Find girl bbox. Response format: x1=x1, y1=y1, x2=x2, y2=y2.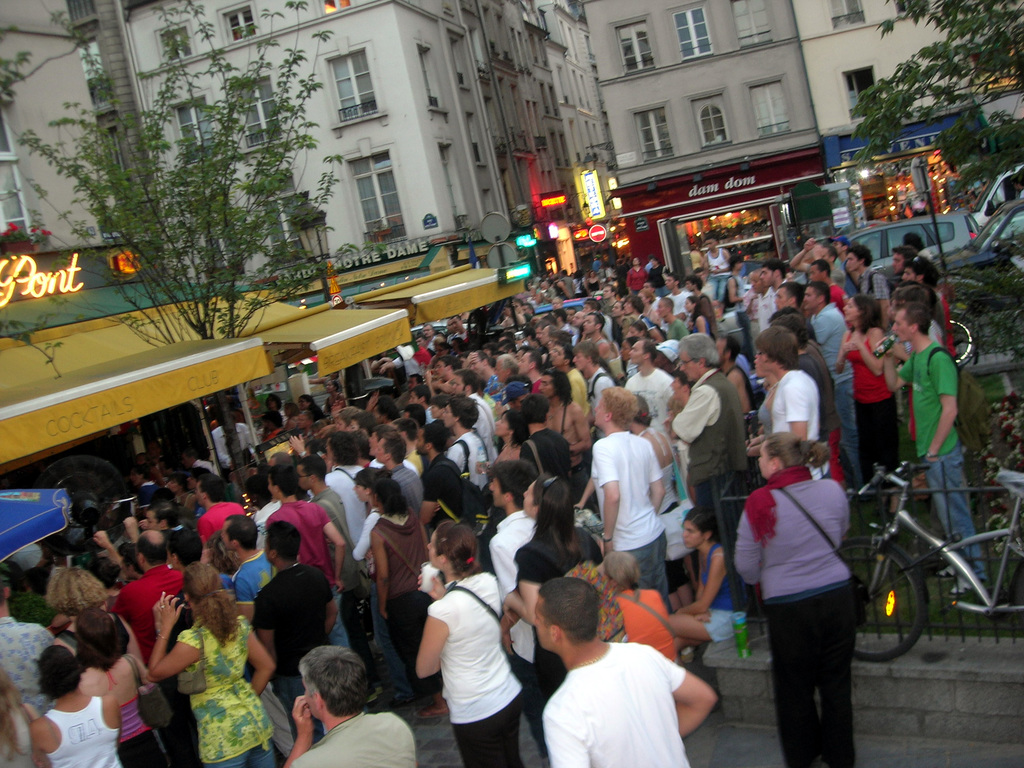
x1=834, y1=292, x2=906, y2=477.
